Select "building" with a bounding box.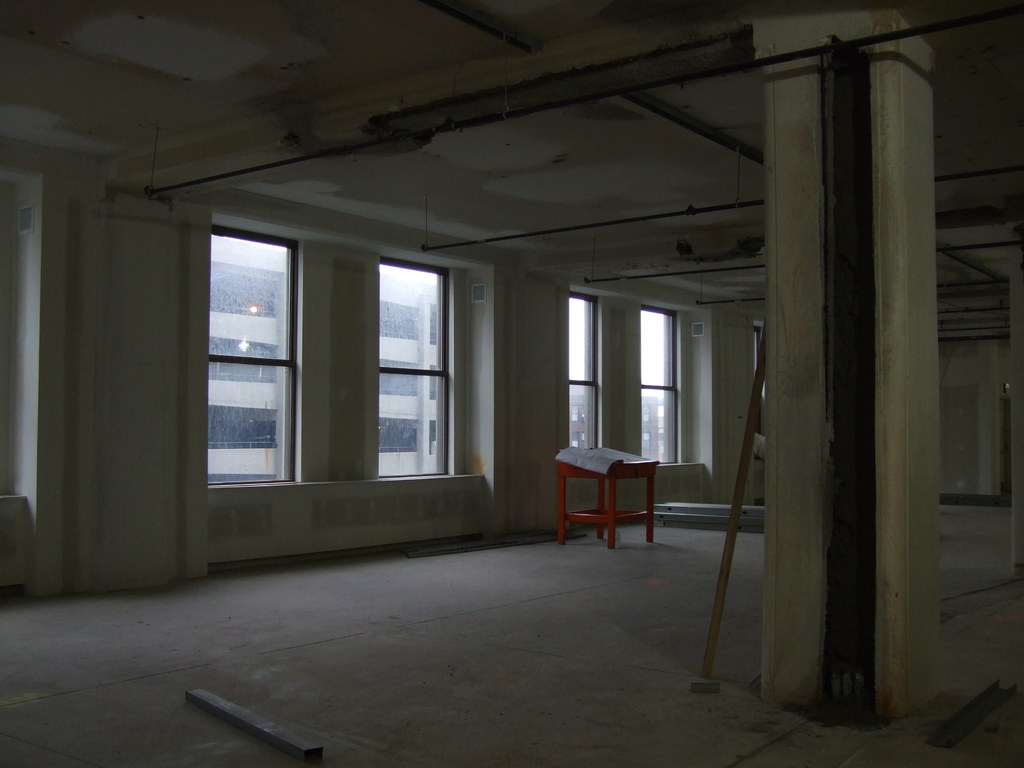
[570,396,666,461].
